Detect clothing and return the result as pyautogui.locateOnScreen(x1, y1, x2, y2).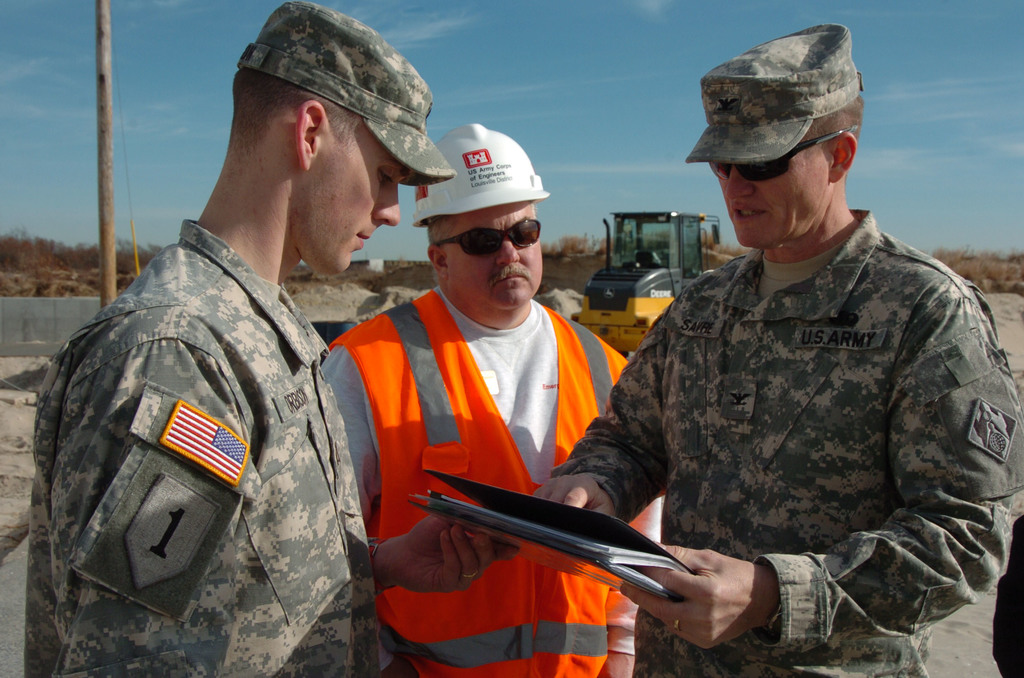
pyautogui.locateOnScreen(327, 282, 675, 677).
